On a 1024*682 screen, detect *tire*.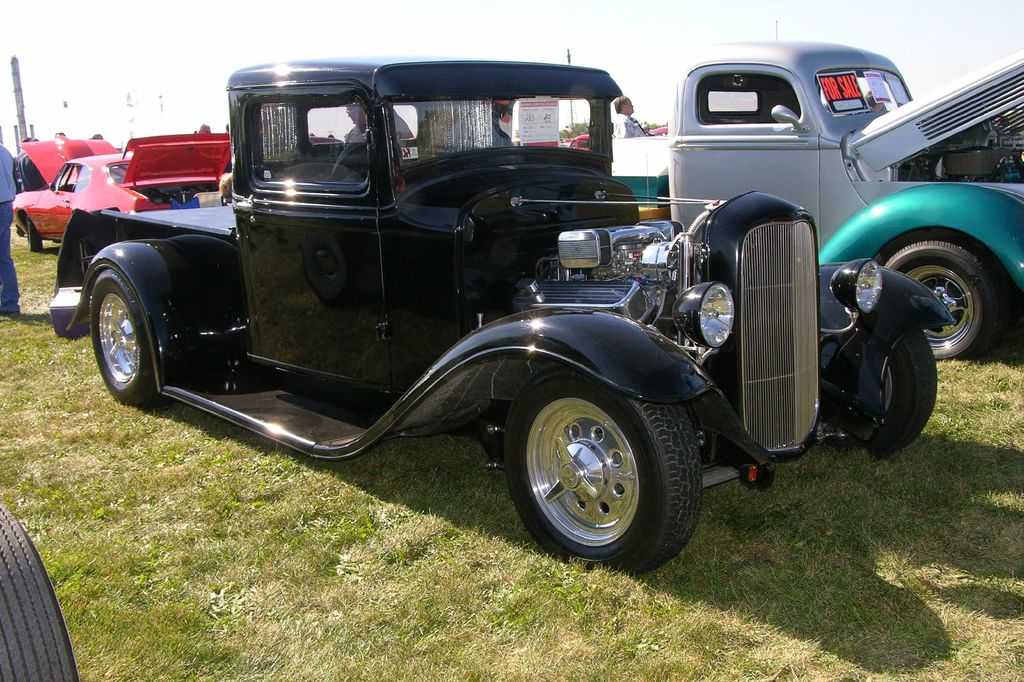
detection(877, 240, 992, 354).
